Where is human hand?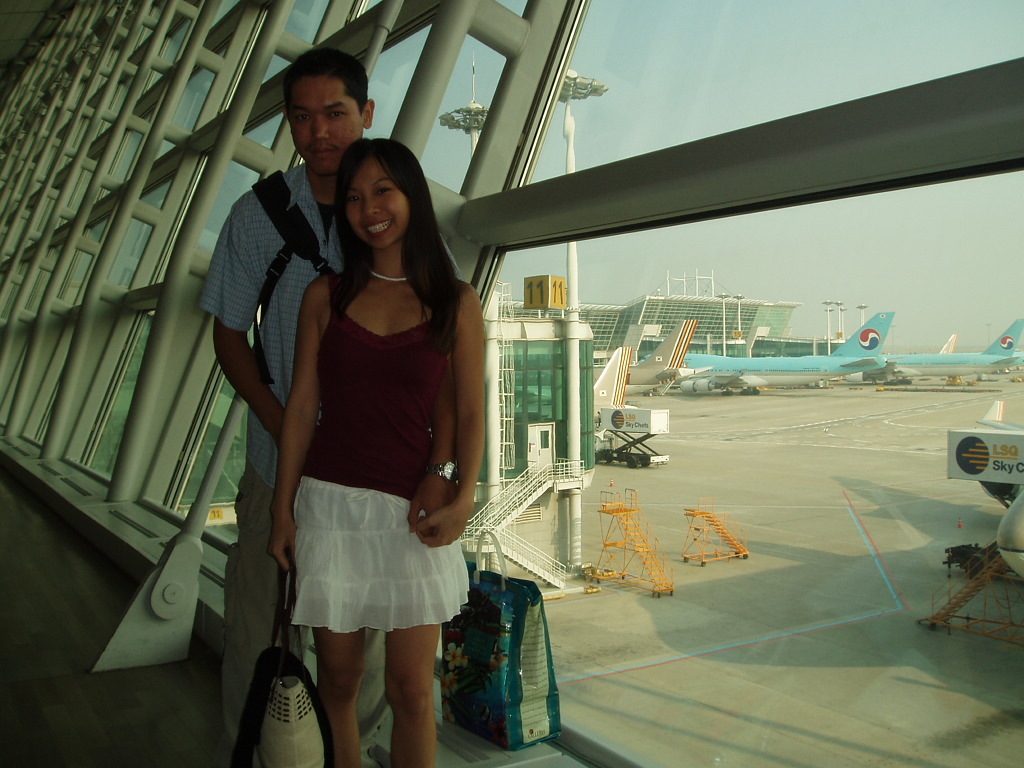
{"left": 263, "top": 516, "right": 296, "bottom": 579}.
